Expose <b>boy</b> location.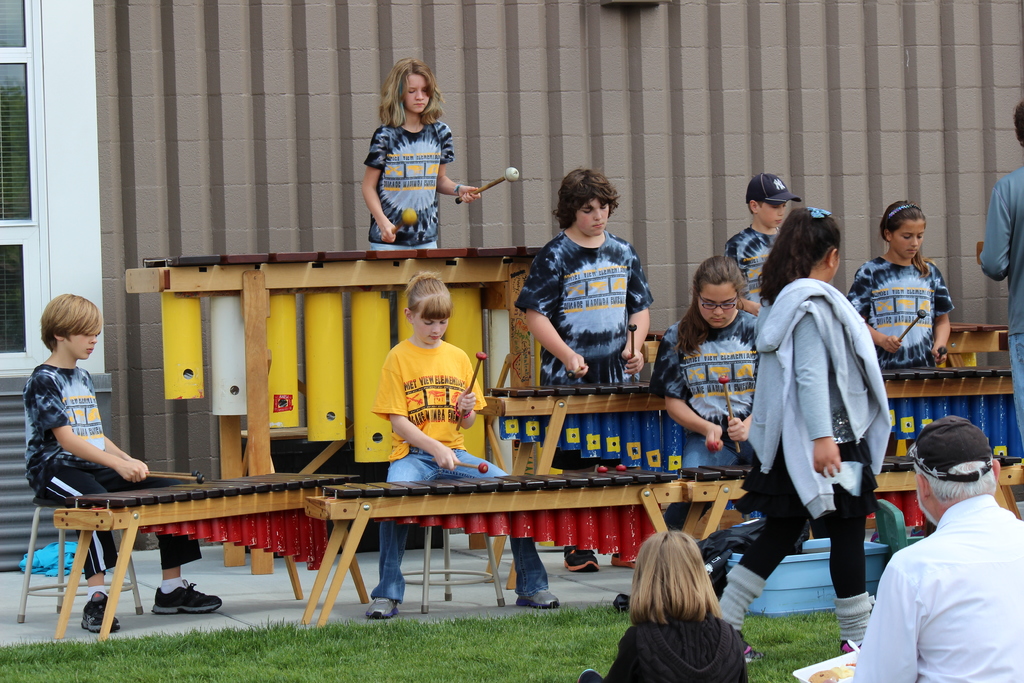
Exposed at box(725, 172, 801, 350).
